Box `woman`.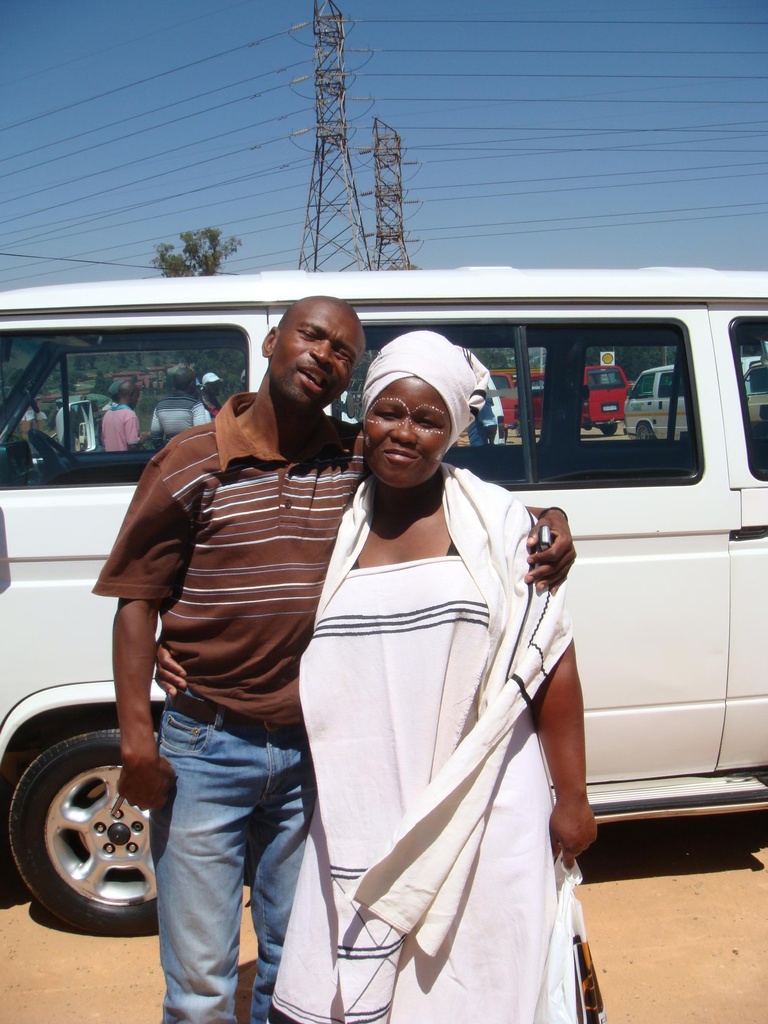
152/328/599/1023.
